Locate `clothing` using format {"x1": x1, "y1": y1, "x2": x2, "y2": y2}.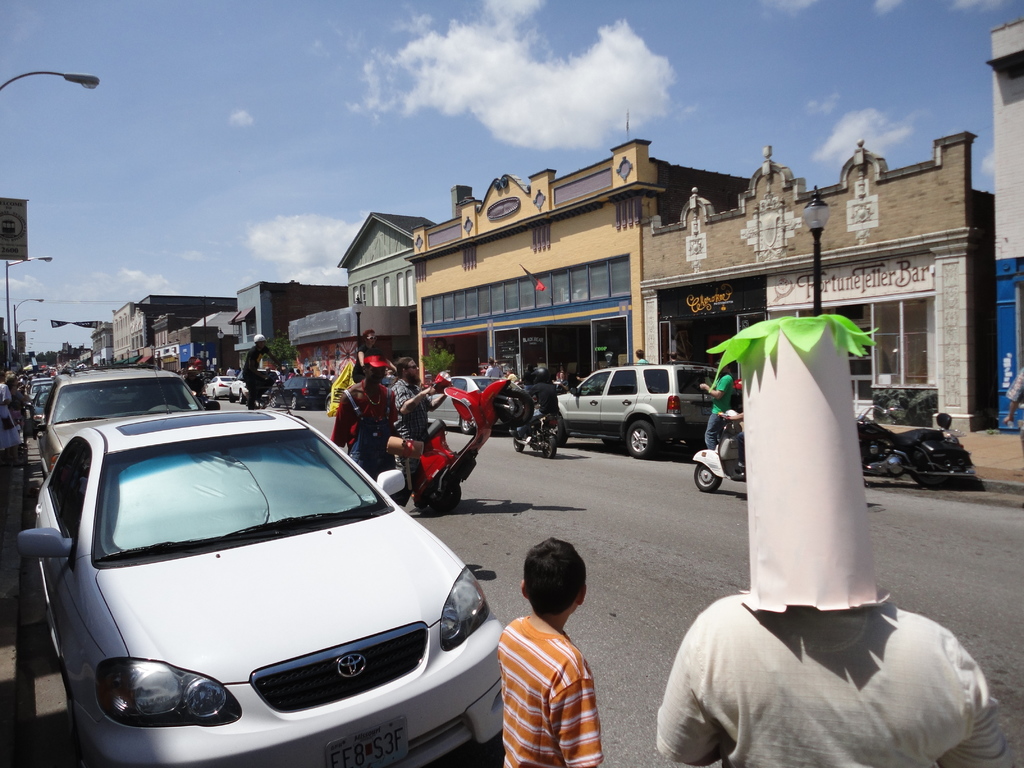
{"x1": 501, "y1": 376, "x2": 561, "y2": 428}.
